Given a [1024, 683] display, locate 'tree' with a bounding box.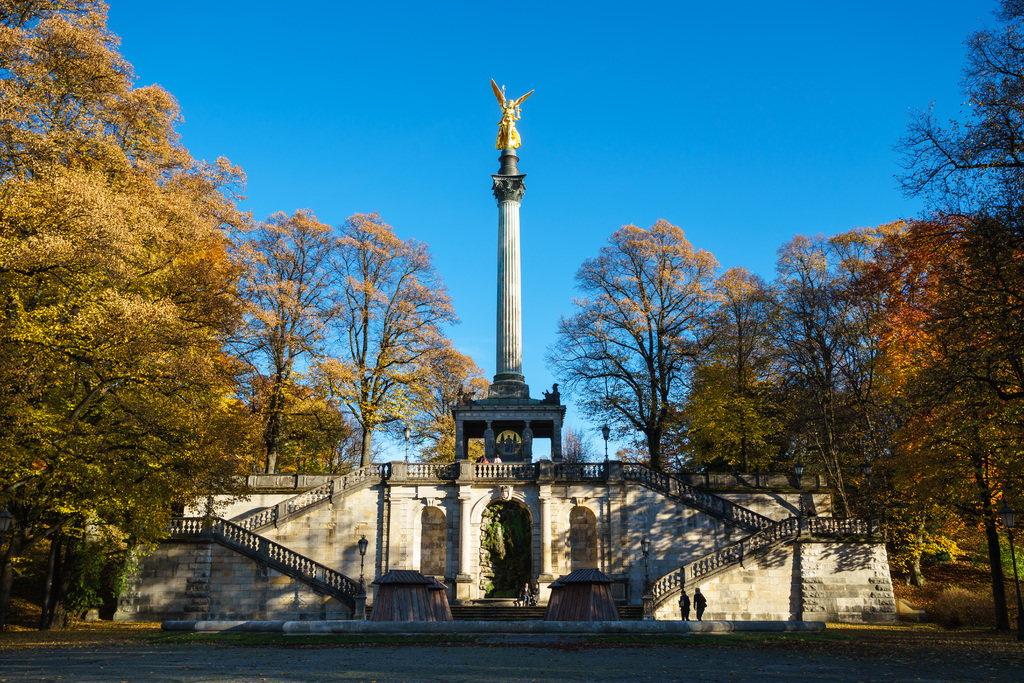
Located: region(248, 213, 346, 479).
